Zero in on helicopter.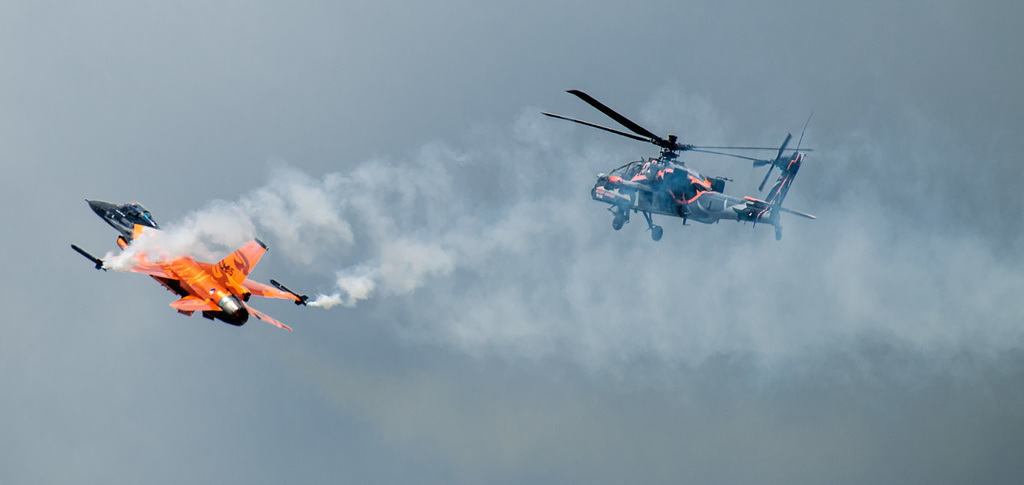
Zeroed in: (536,88,822,243).
